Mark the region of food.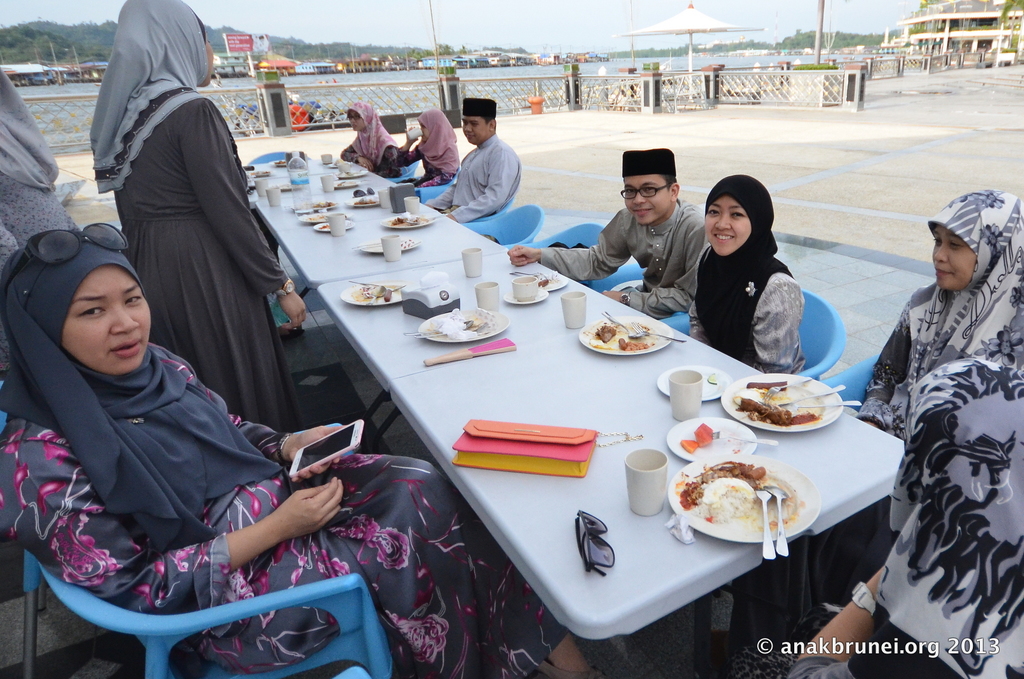
Region: [left=678, top=457, right=796, bottom=523].
